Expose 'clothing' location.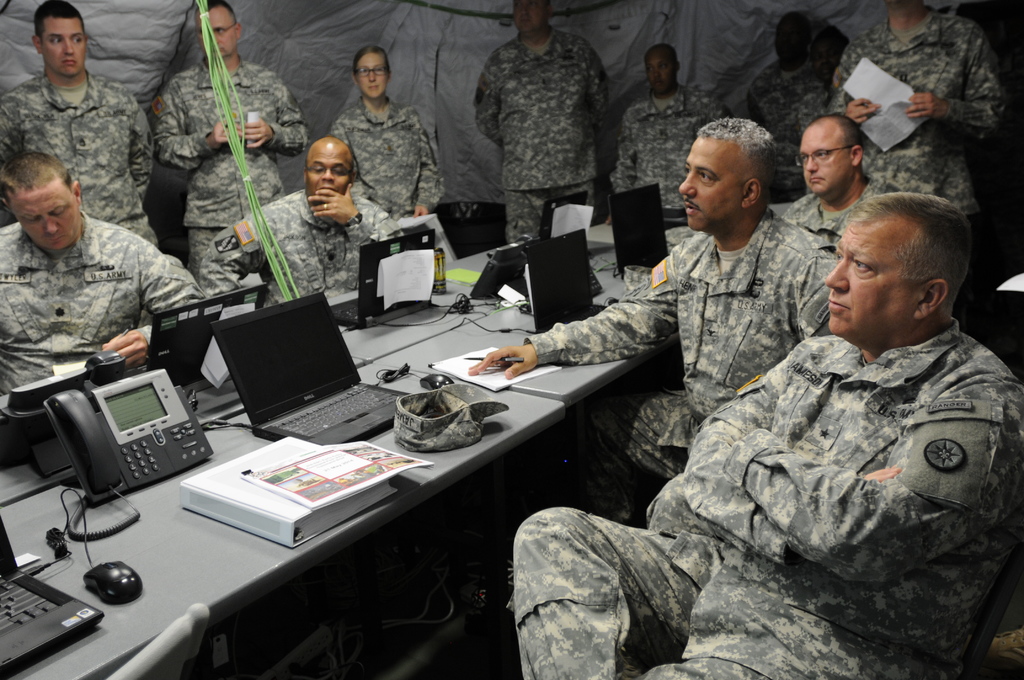
Exposed at region(149, 53, 309, 267).
